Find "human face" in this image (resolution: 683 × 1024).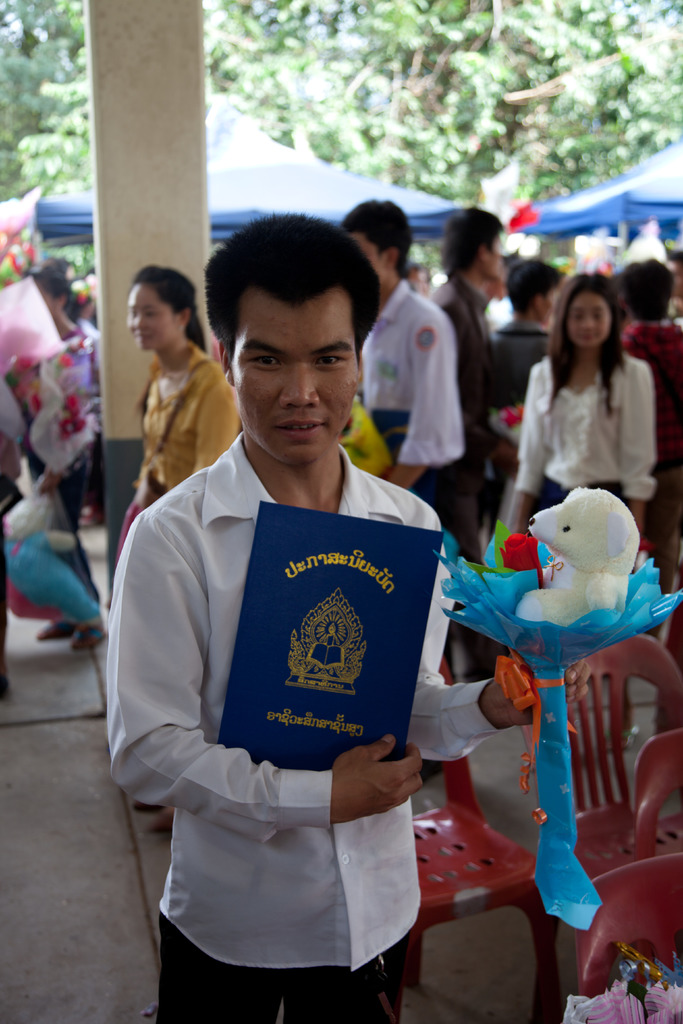
x1=563, y1=299, x2=611, y2=355.
